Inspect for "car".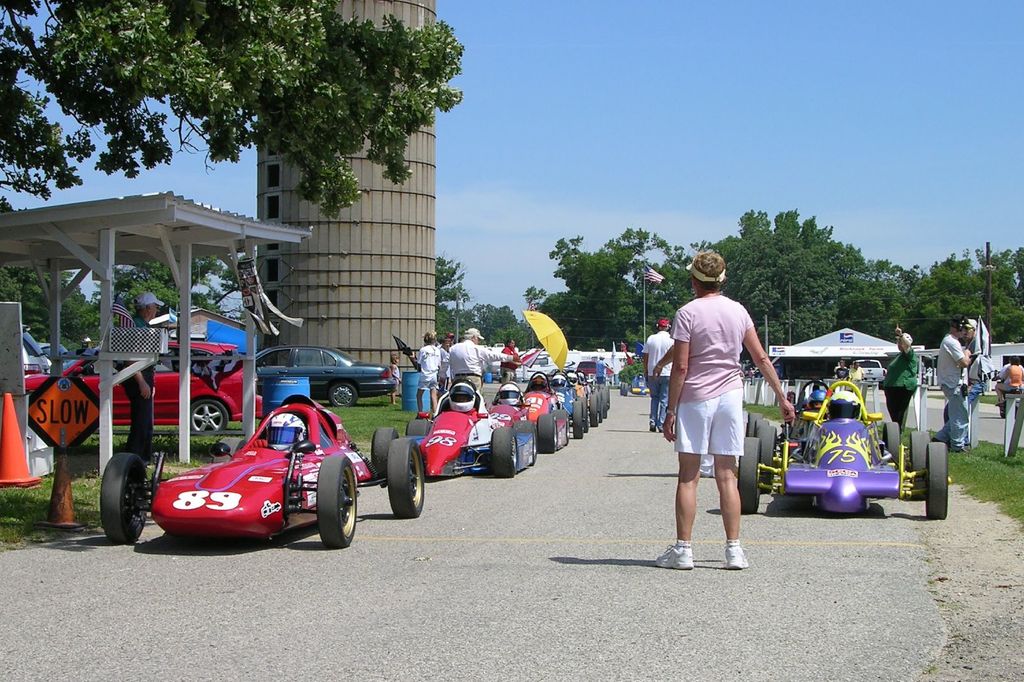
Inspection: [488,377,570,448].
